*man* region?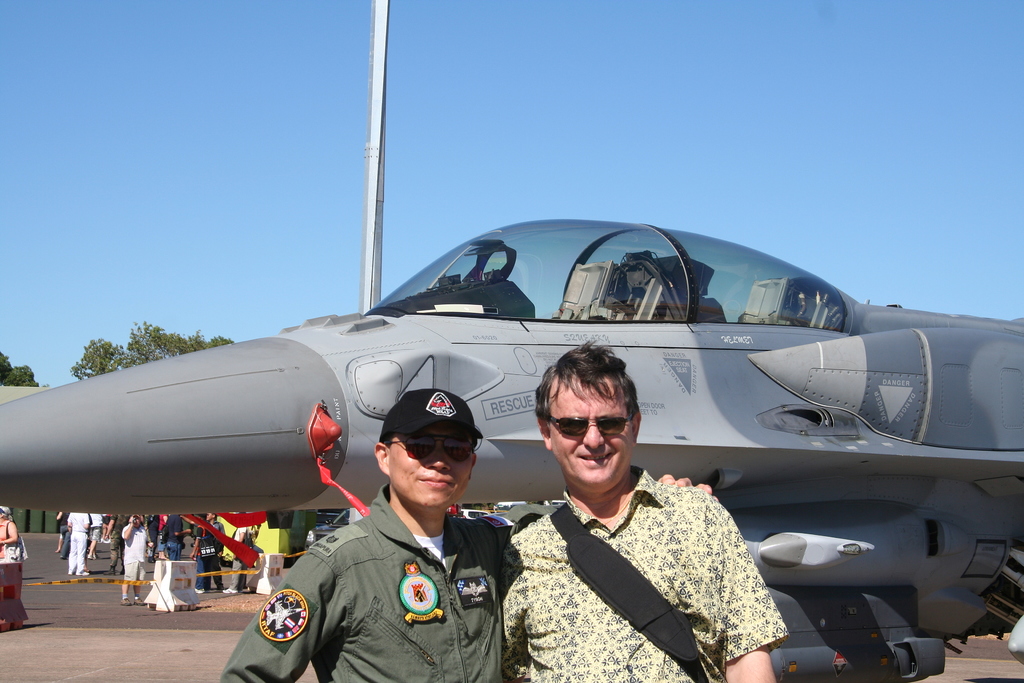
(225, 507, 253, 596)
